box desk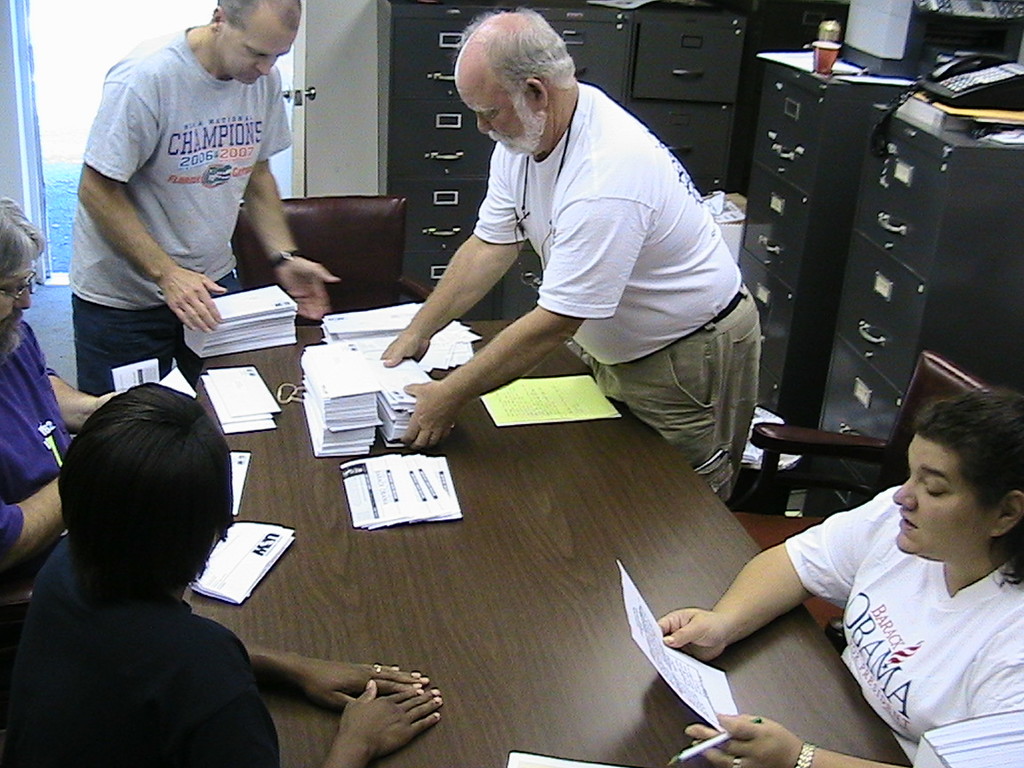
(left=69, top=300, right=831, bottom=753)
